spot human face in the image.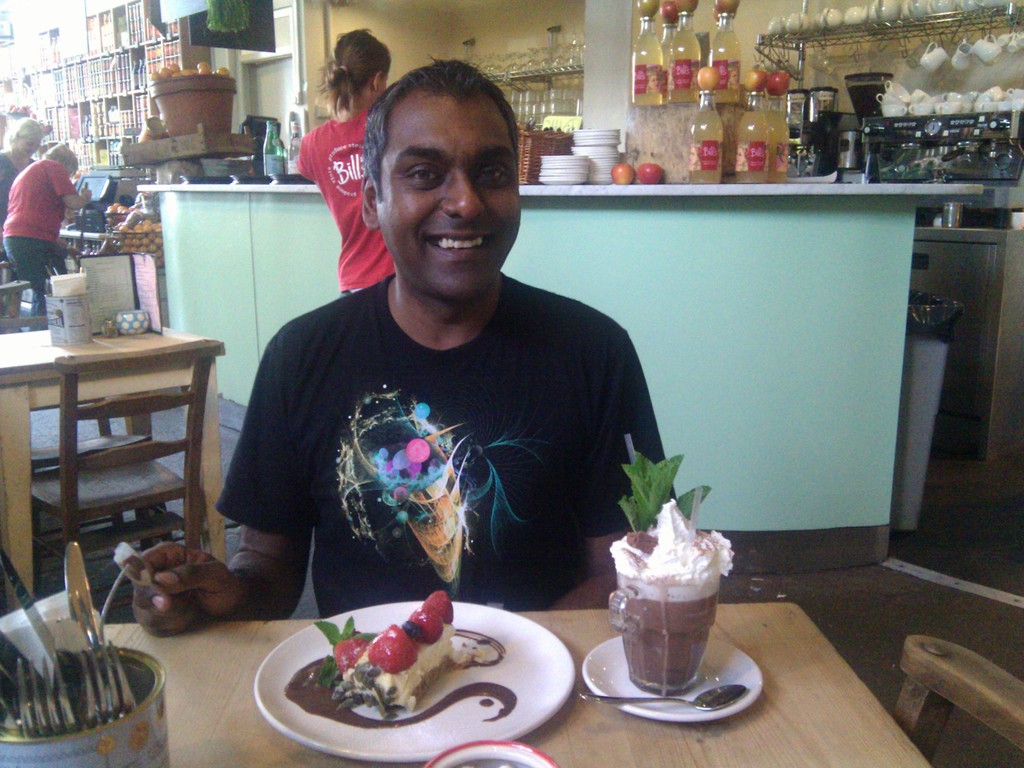
human face found at (left=380, top=90, right=522, bottom=298).
